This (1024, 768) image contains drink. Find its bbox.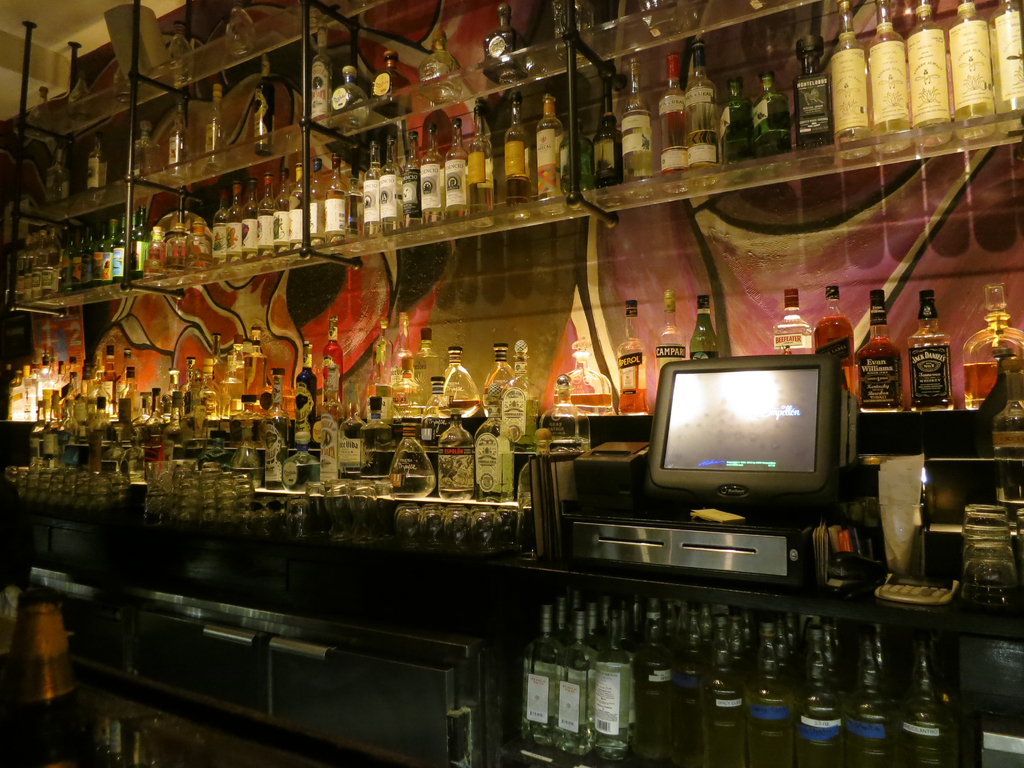
bbox(49, 148, 68, 206).
